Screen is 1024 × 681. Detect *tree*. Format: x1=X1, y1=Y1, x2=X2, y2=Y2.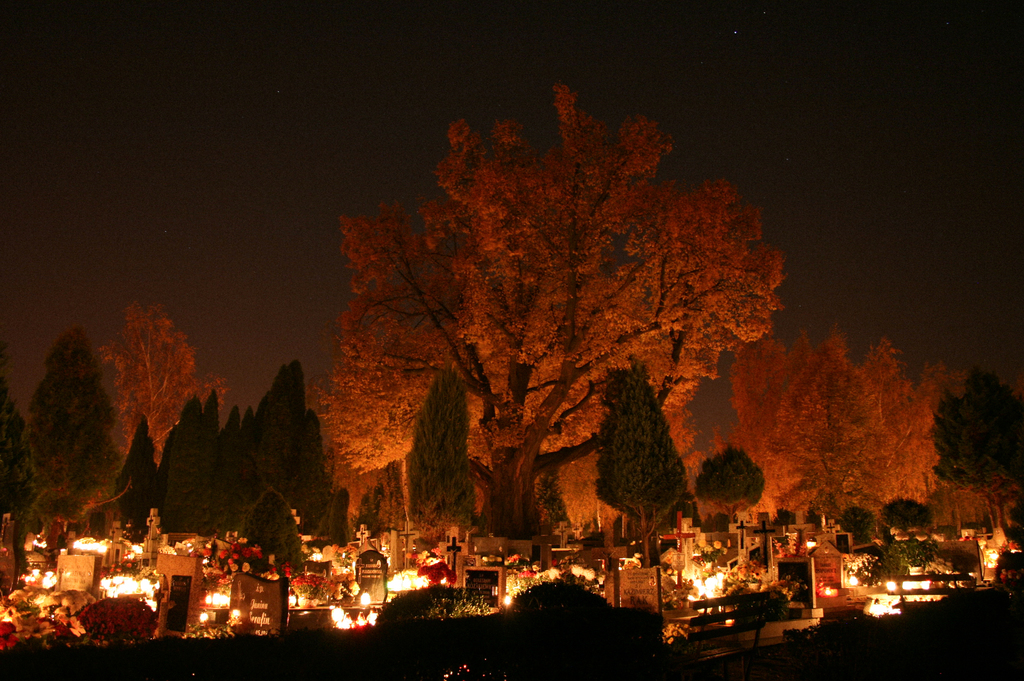
x1=402, y1=372, x2=477, y2=558.
